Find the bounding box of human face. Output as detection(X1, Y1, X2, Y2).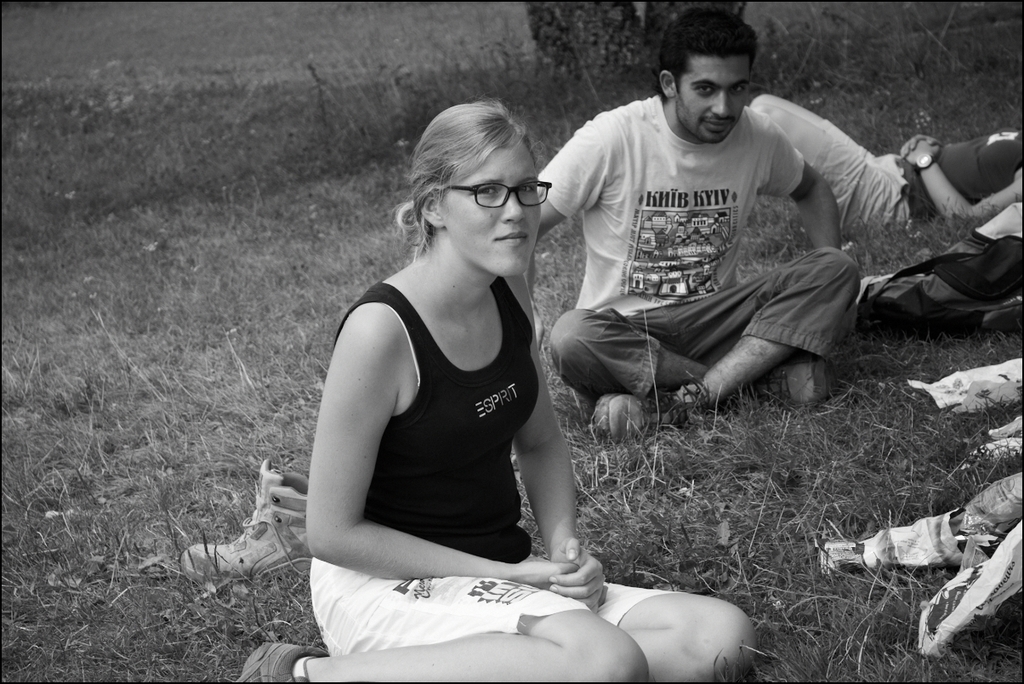
detection(674, 55, 753, 144).
